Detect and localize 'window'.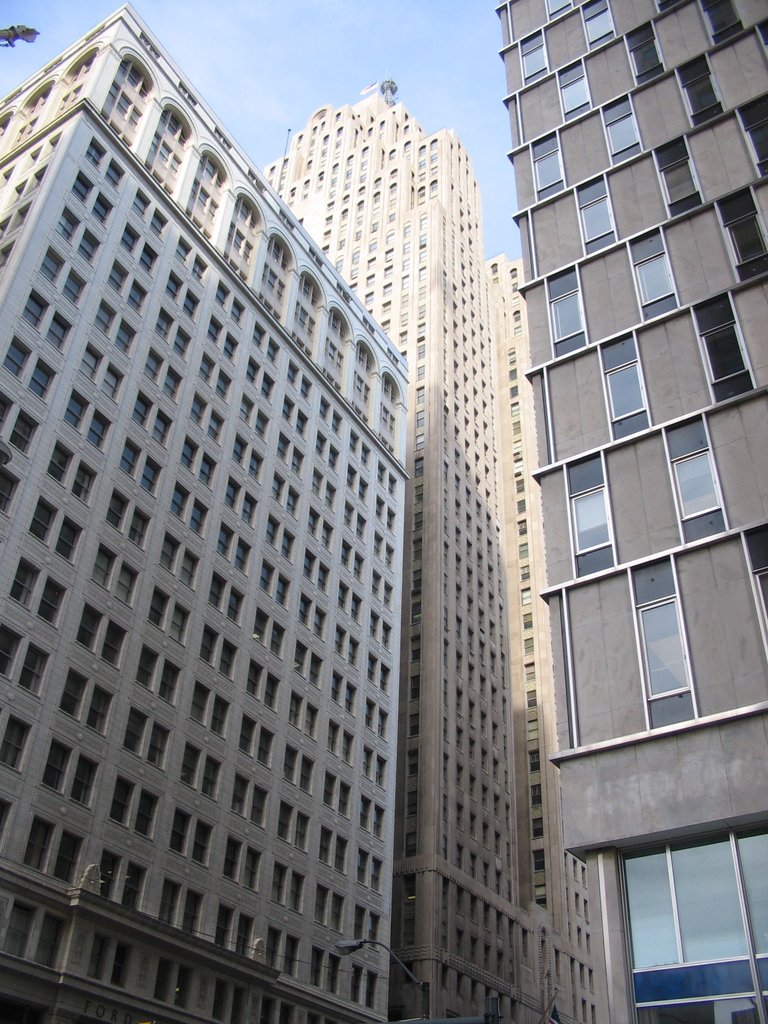
Localized at <region>0, 164, 16, 184</region>.
